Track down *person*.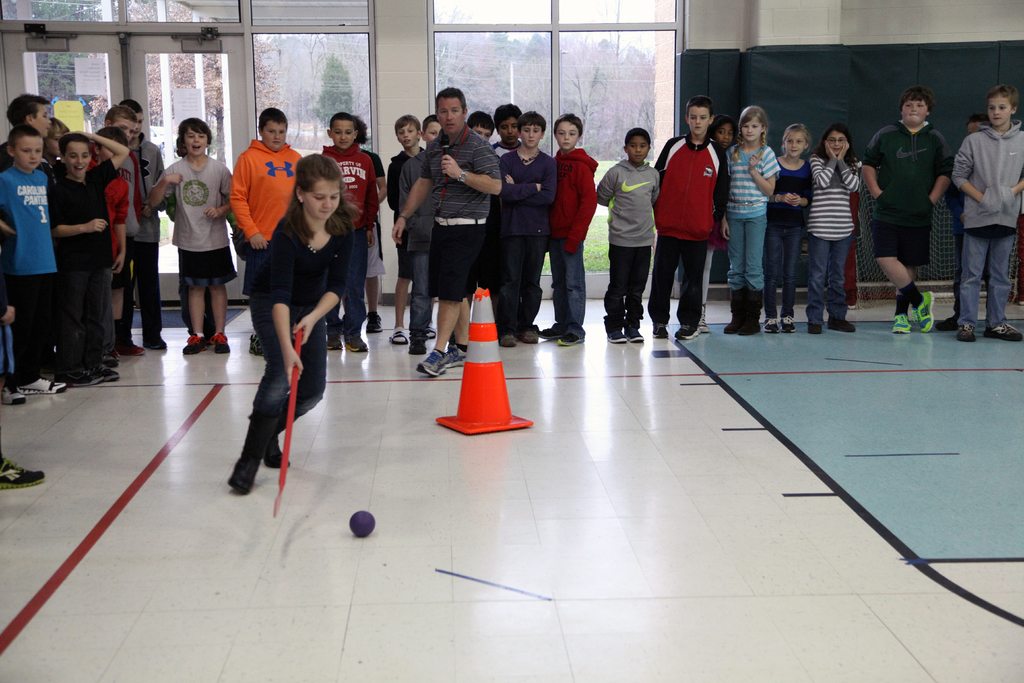
Tracked to (951, 80, 1020, 349).
